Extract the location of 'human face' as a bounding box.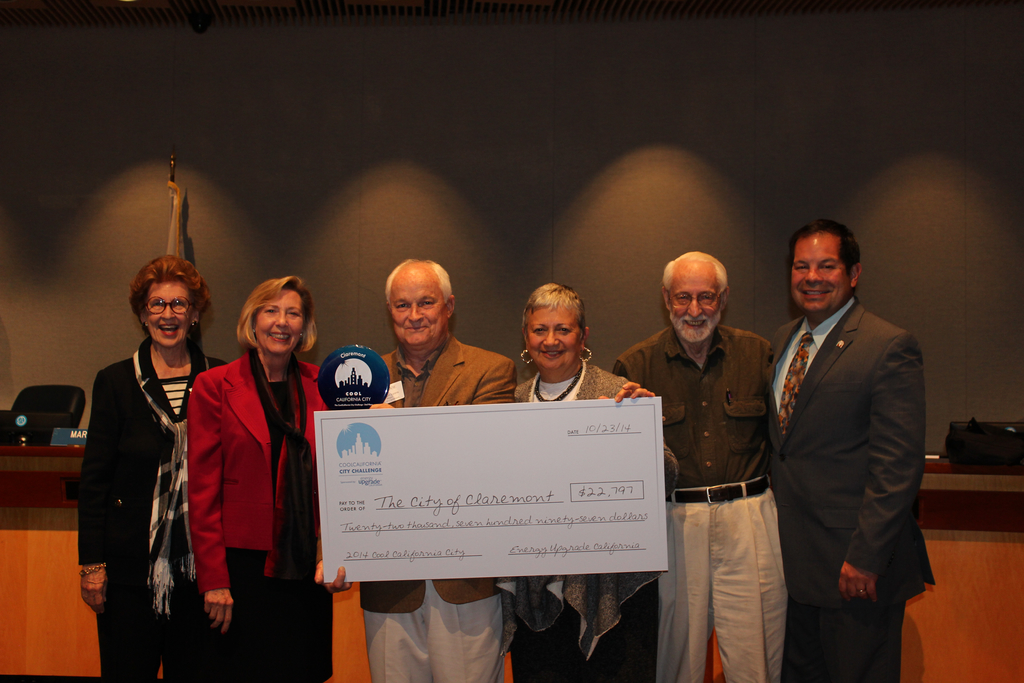
(389,270,444,350).
